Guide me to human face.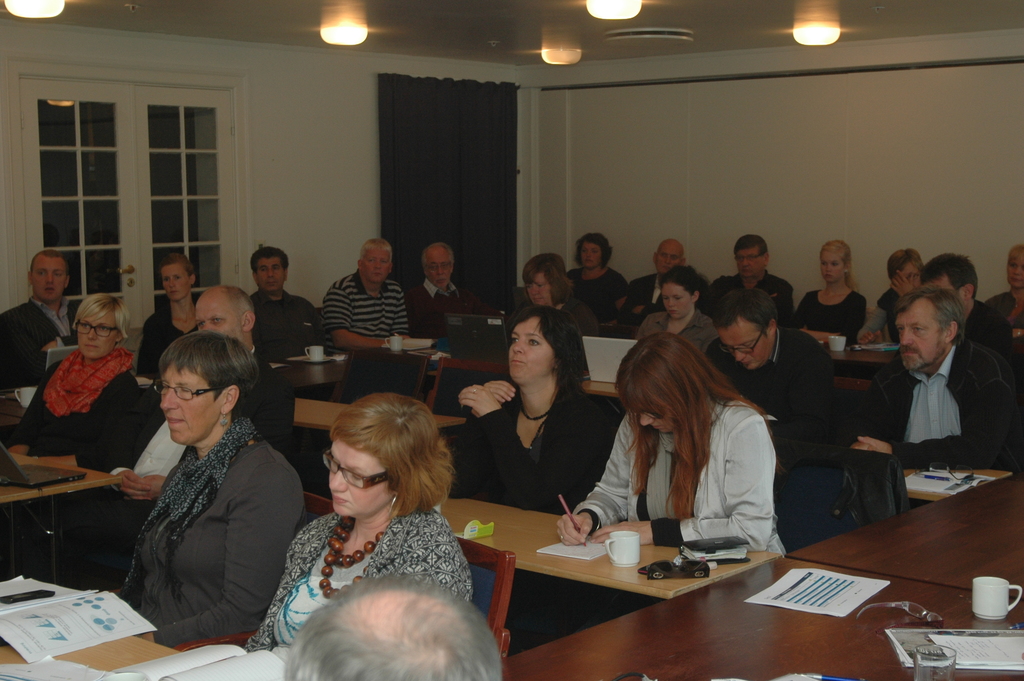
Guidance: crop(636, 398, 675, 435).
